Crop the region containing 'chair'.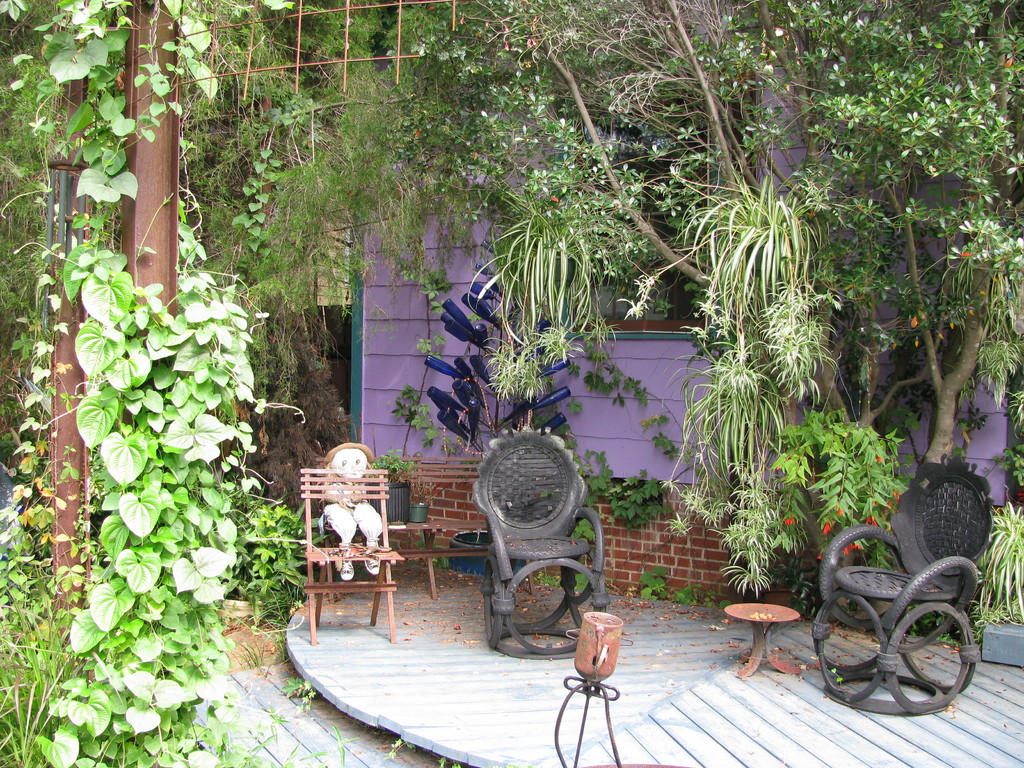
Crop region: [x1=294, y1=466, x2=396, y2=644].
